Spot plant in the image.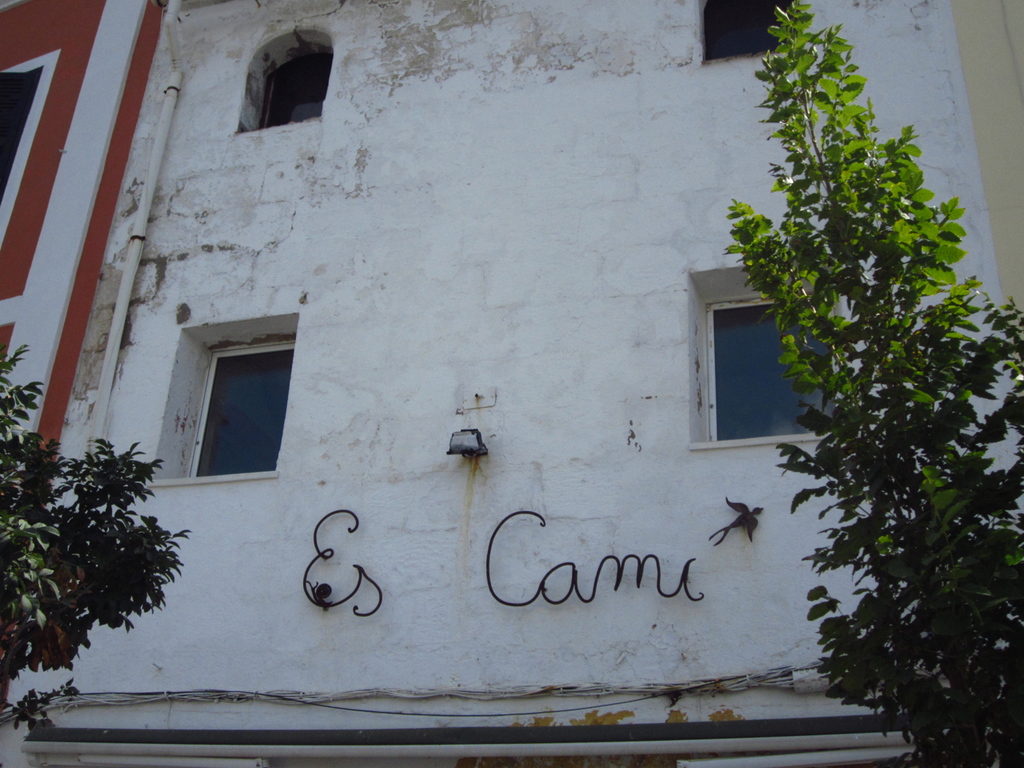
plant found at 0/344/190/730.
